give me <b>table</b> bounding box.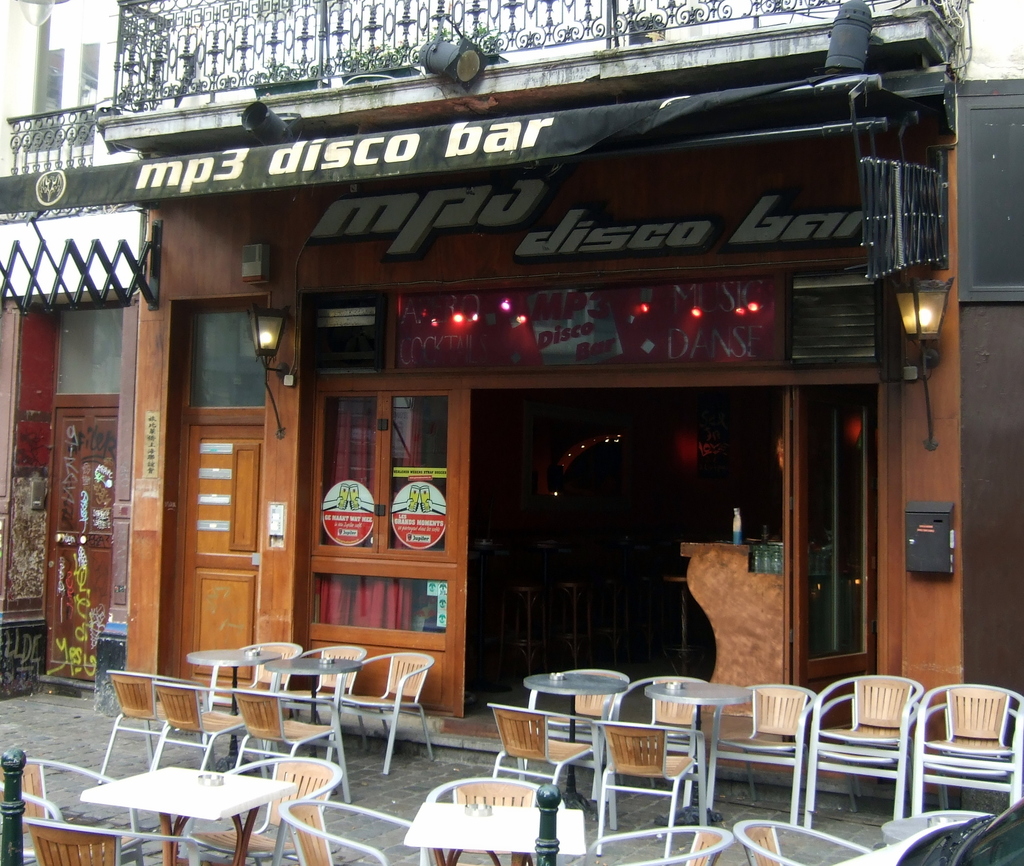
bbox=(520, 674, 629, 806).
